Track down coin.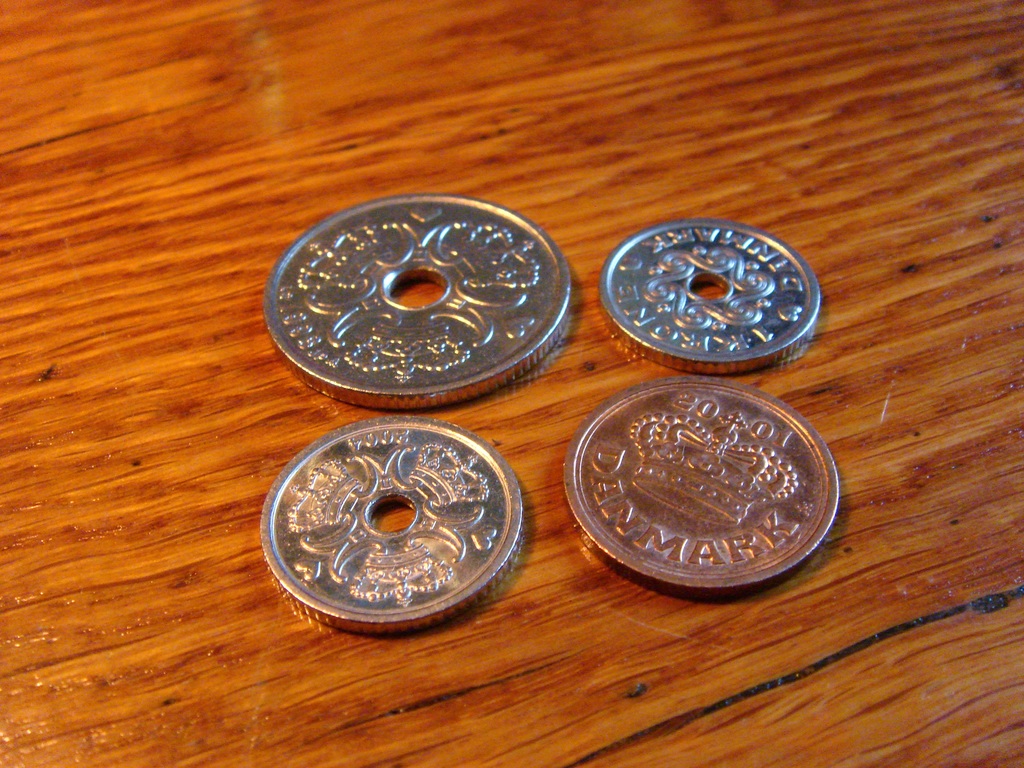
Tracked to [x1=566, y1=377, x2=835, y2=595].
